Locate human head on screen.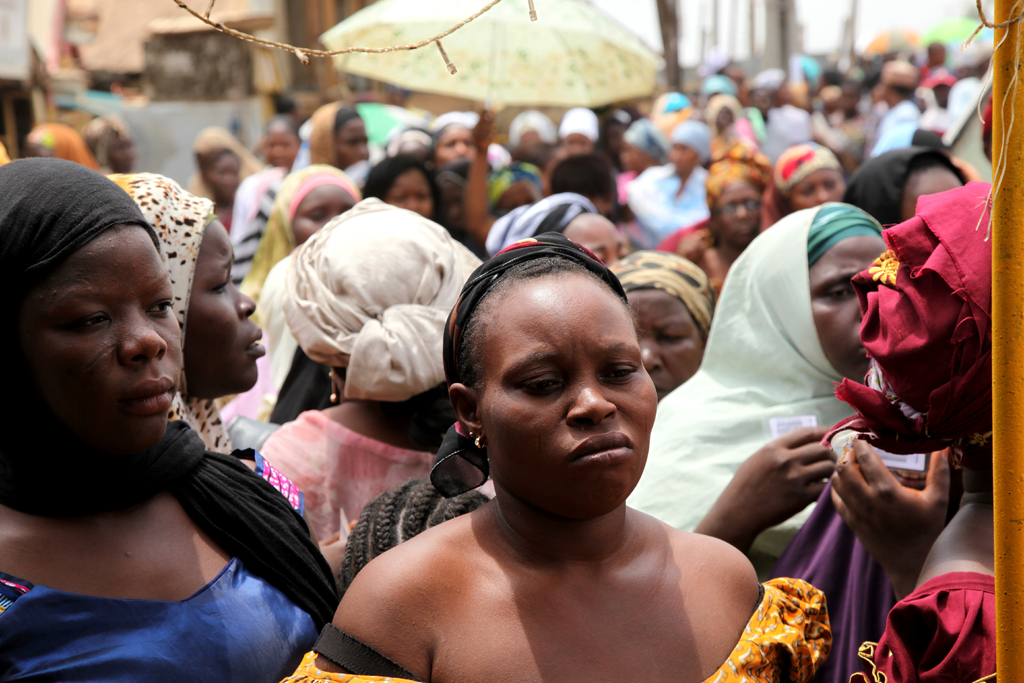
On screen at {"x1": 79, "y1": 110, "x2": 136, "y2": 170}.
